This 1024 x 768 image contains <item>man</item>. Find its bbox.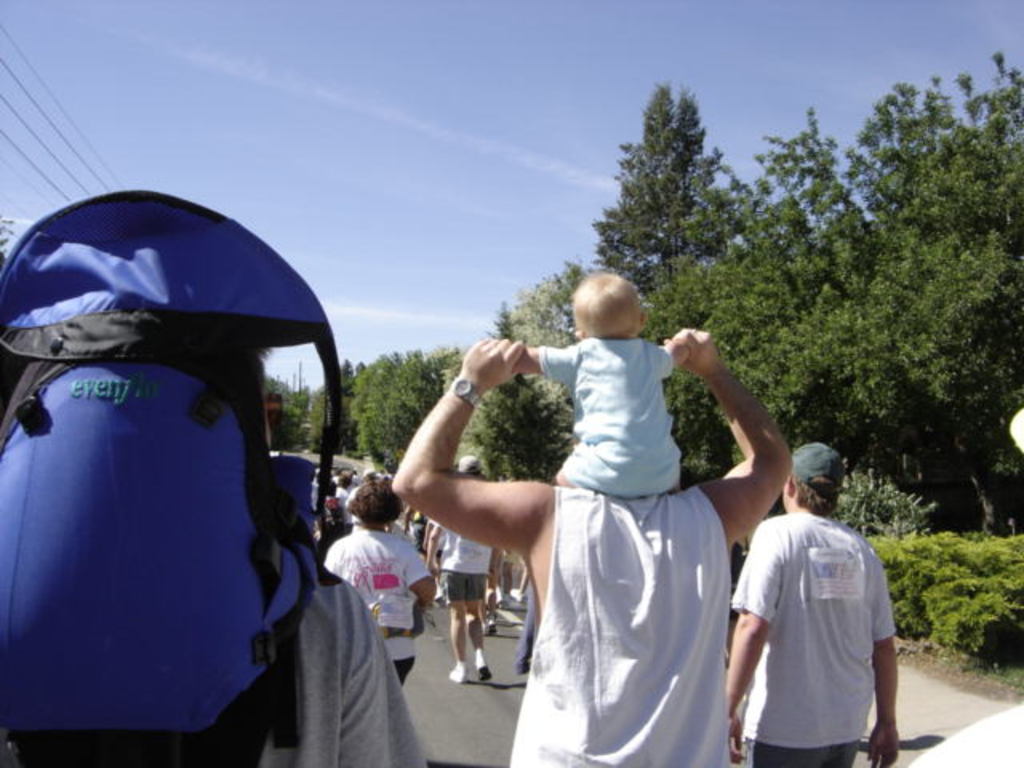
box=[720, 442, 907, 766].
